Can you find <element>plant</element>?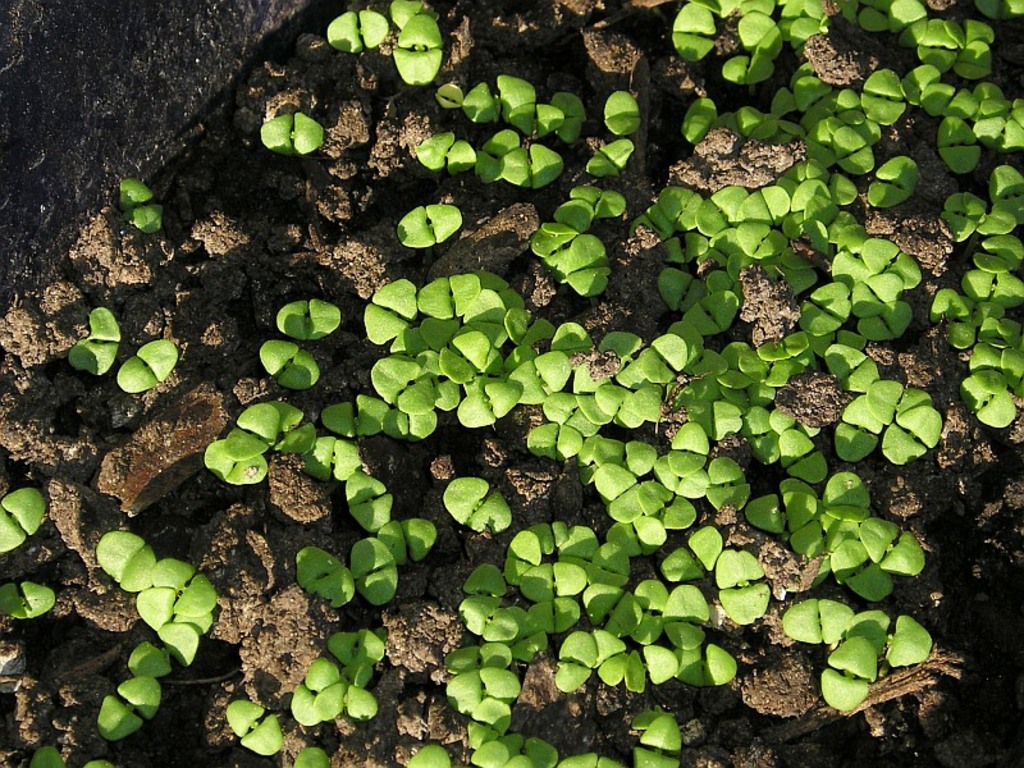
Yes, bounding box: 951, 86, 982, 110.
